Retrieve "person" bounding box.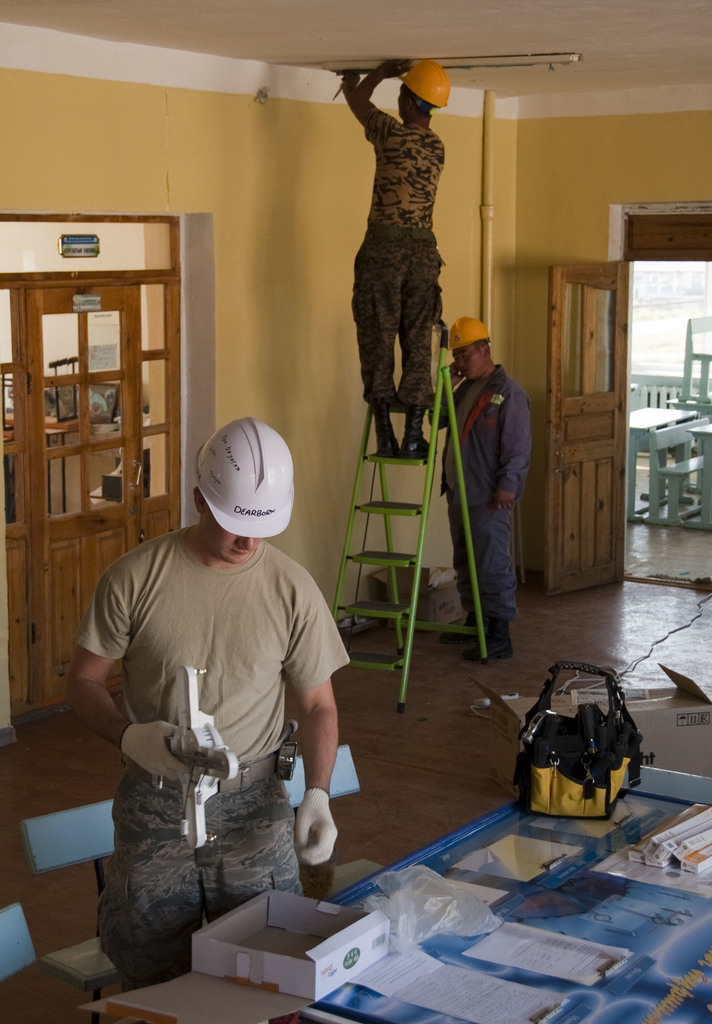
Bounding box: 343, 54, 458, 461.
